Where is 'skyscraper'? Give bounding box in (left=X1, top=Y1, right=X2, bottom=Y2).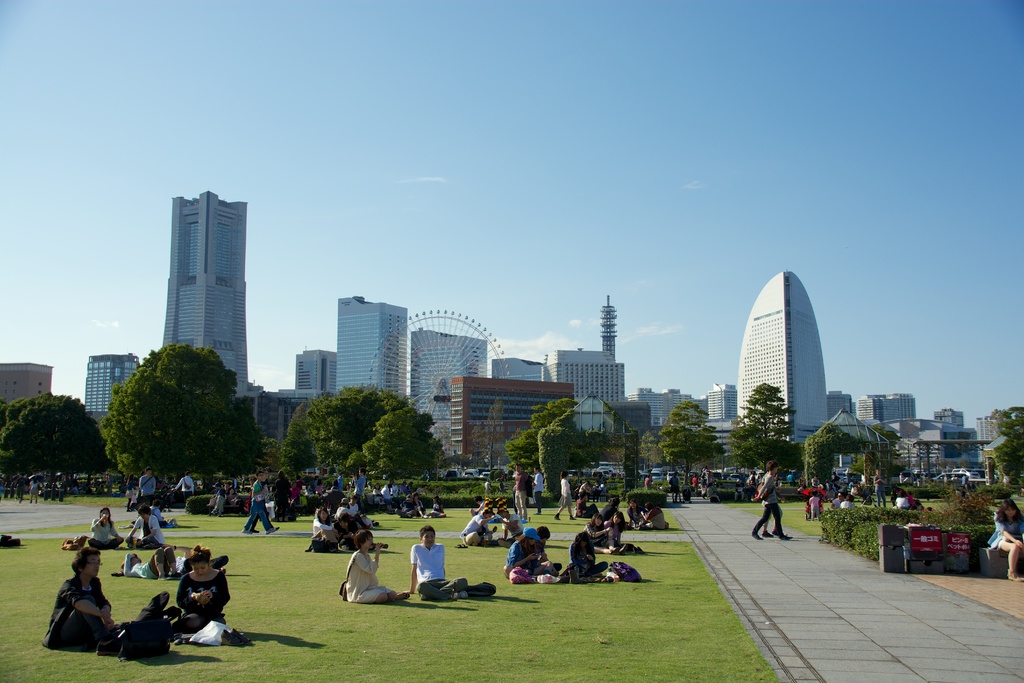
(left=624, top=383, right=708, bottom=424).
